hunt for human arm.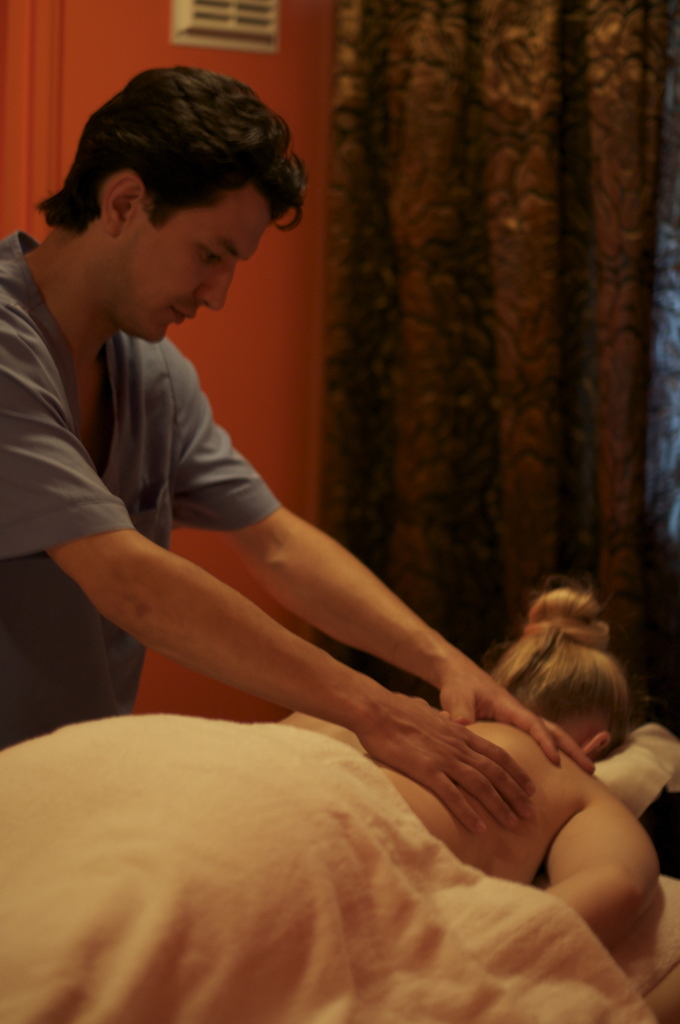
Hunted down at region(172, 337, 607, 772).
